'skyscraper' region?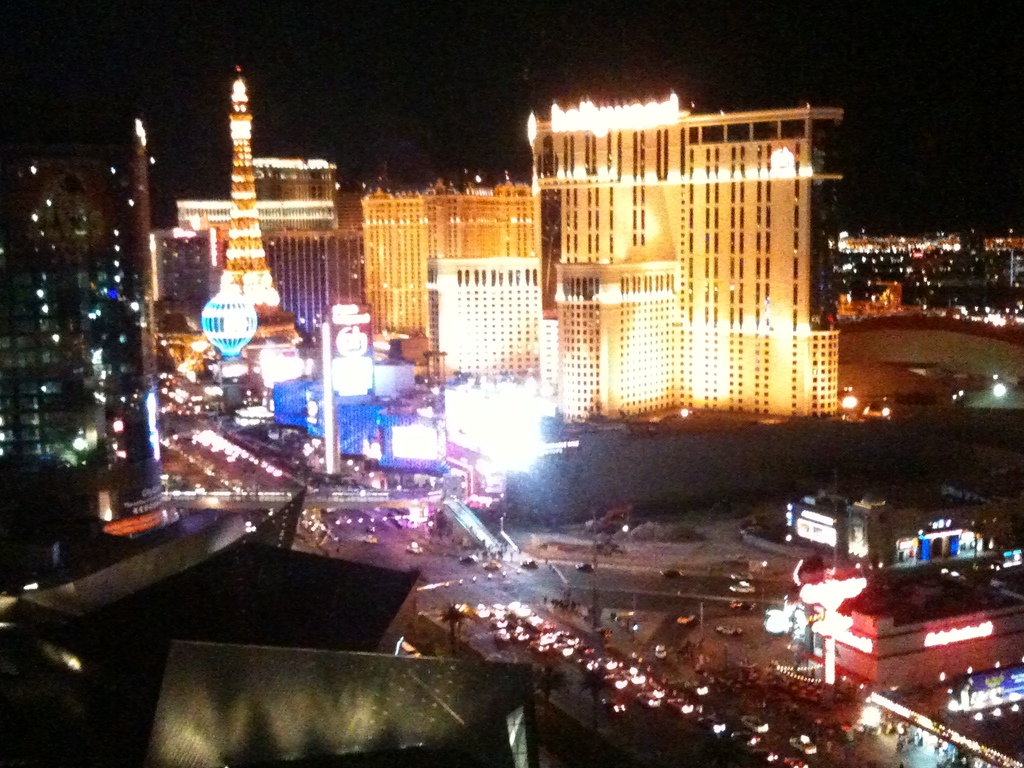
<bbox>363, 174, 531, 330</bbox>
